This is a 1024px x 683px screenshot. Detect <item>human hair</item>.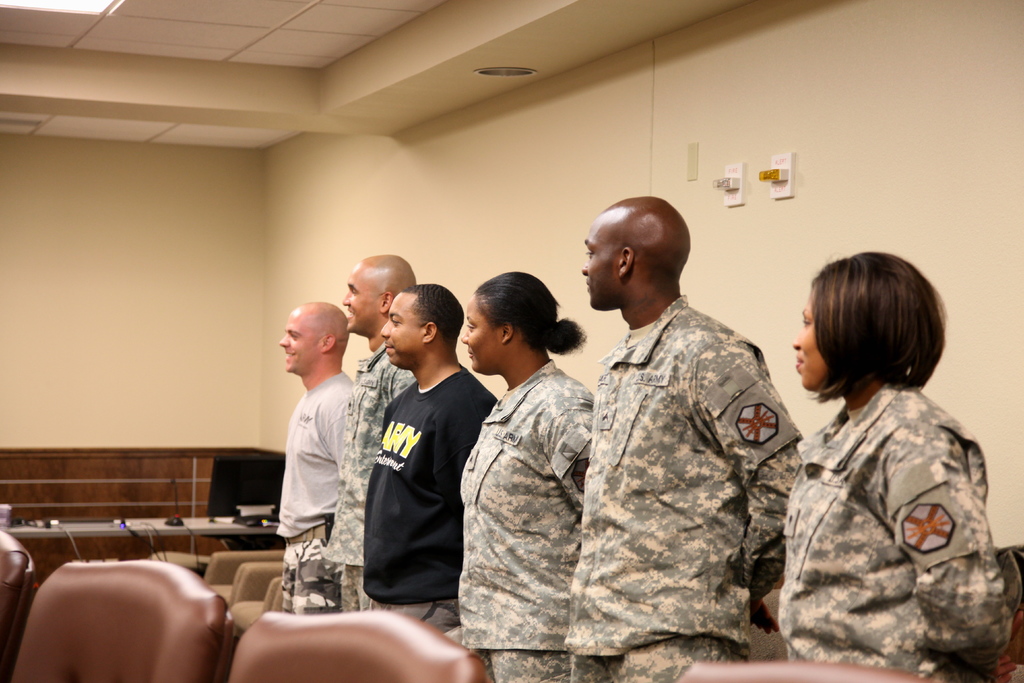
x1=473 y1=272 x2=588 y2=357.
